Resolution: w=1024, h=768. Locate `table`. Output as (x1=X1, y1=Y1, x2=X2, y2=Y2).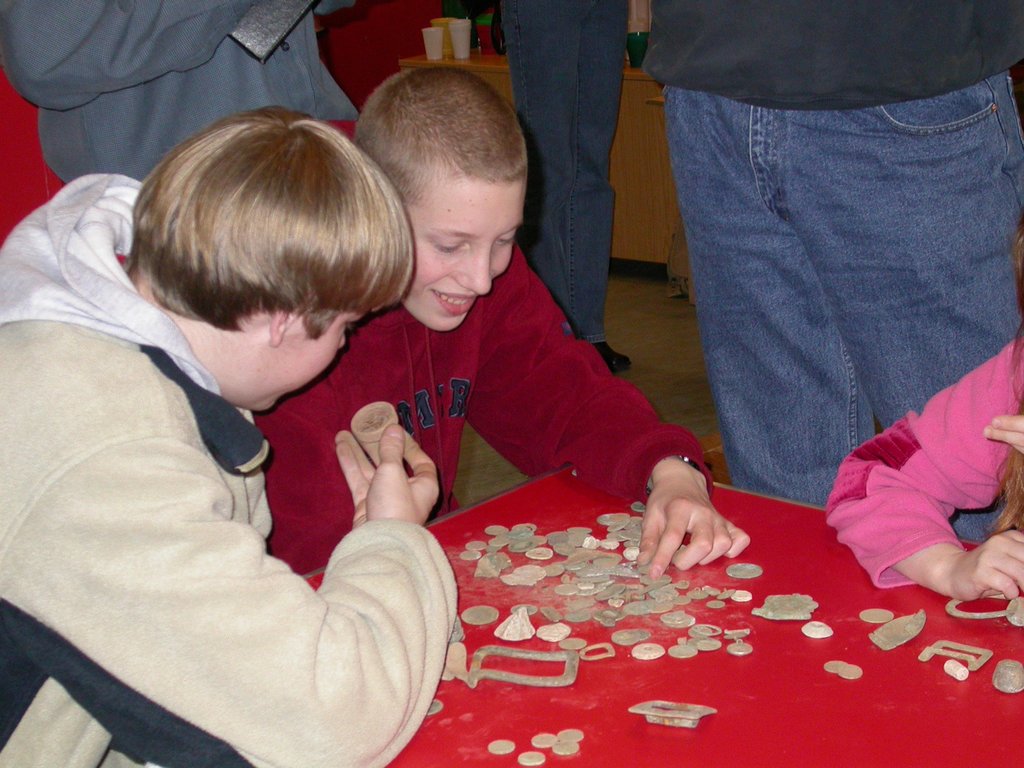
(x1=396, y1=470, x2=947, y2=767).
